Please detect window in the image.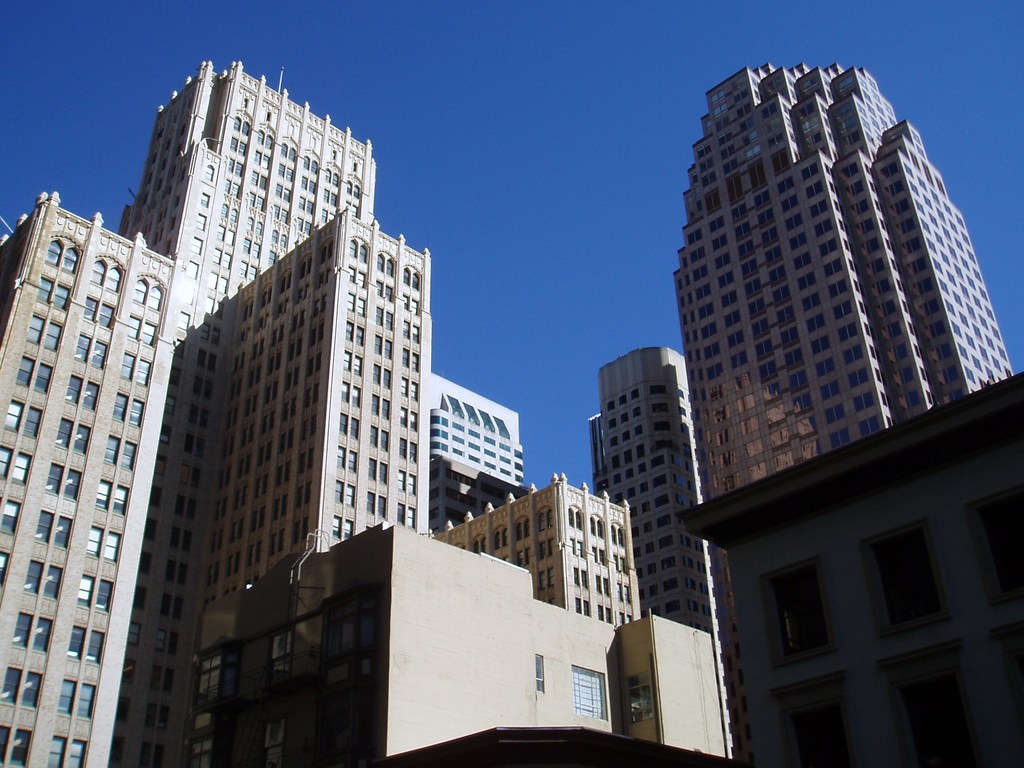
{"x1": 120, "y1": 397, "x2": 144, "y2": 422}.
